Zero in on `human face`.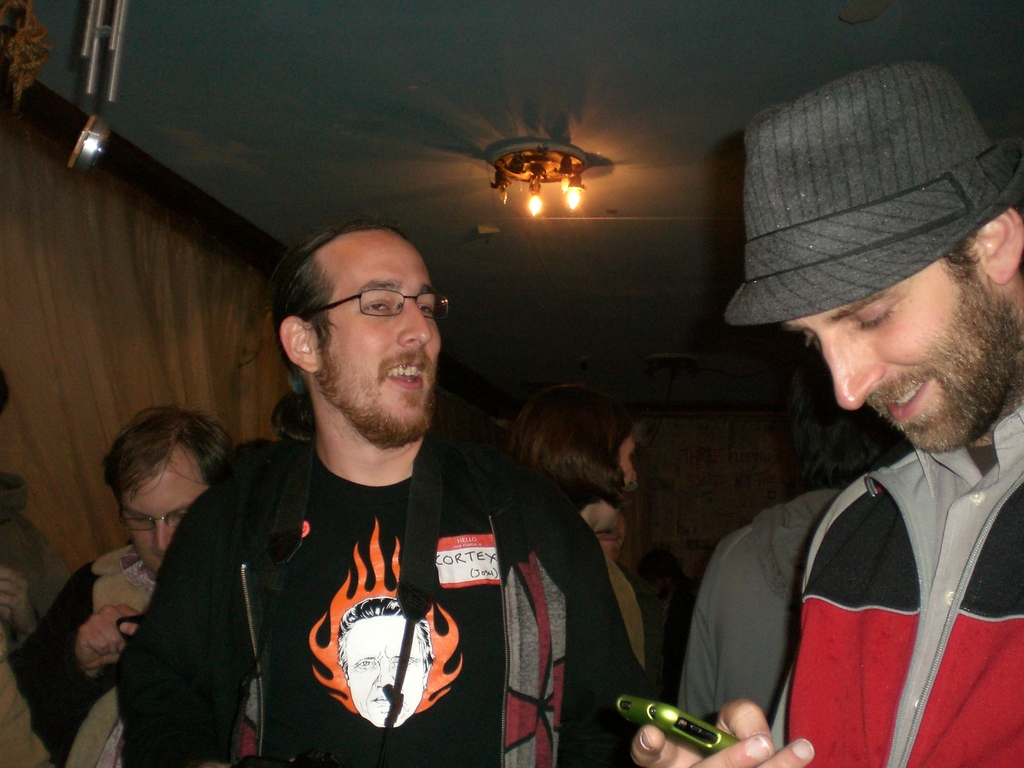
Zeroed in: [794,259,984,457].
